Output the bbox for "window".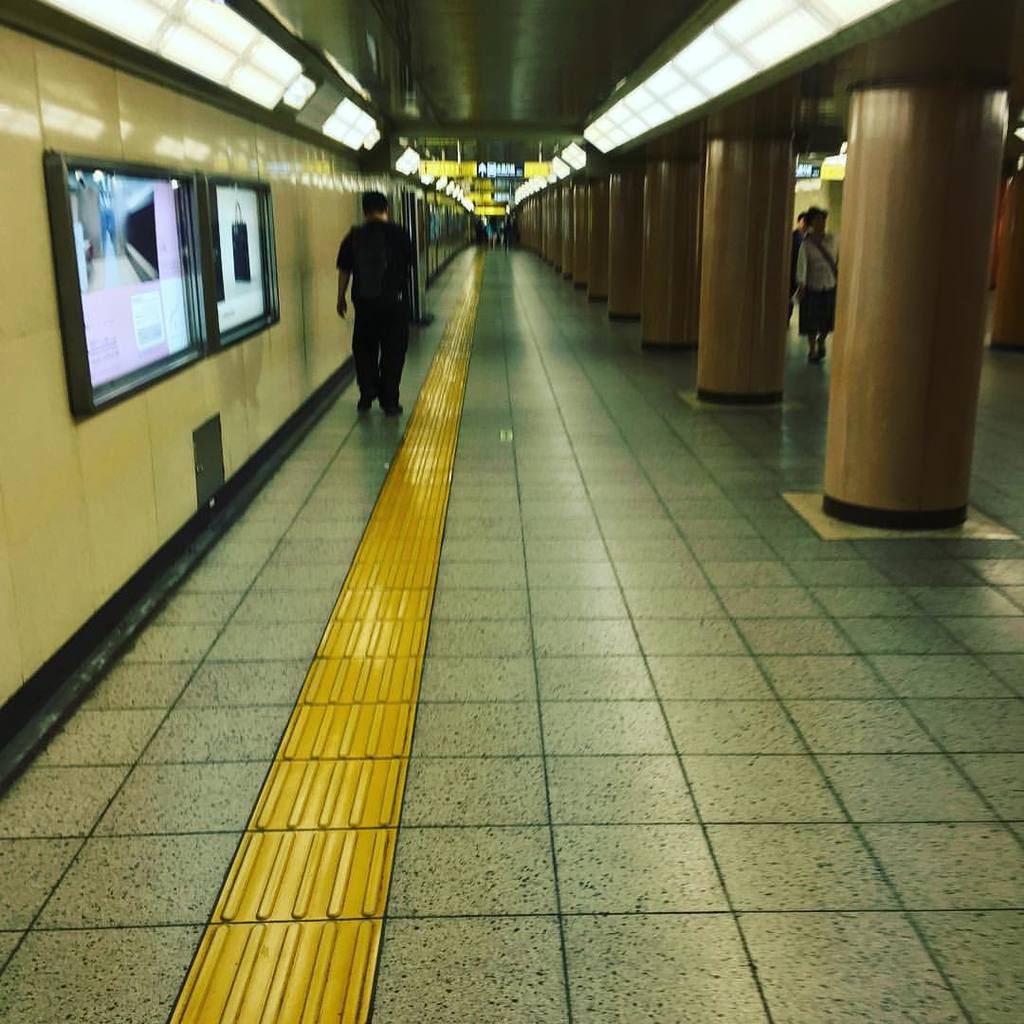
BBox(35, 103, 227, 378).
